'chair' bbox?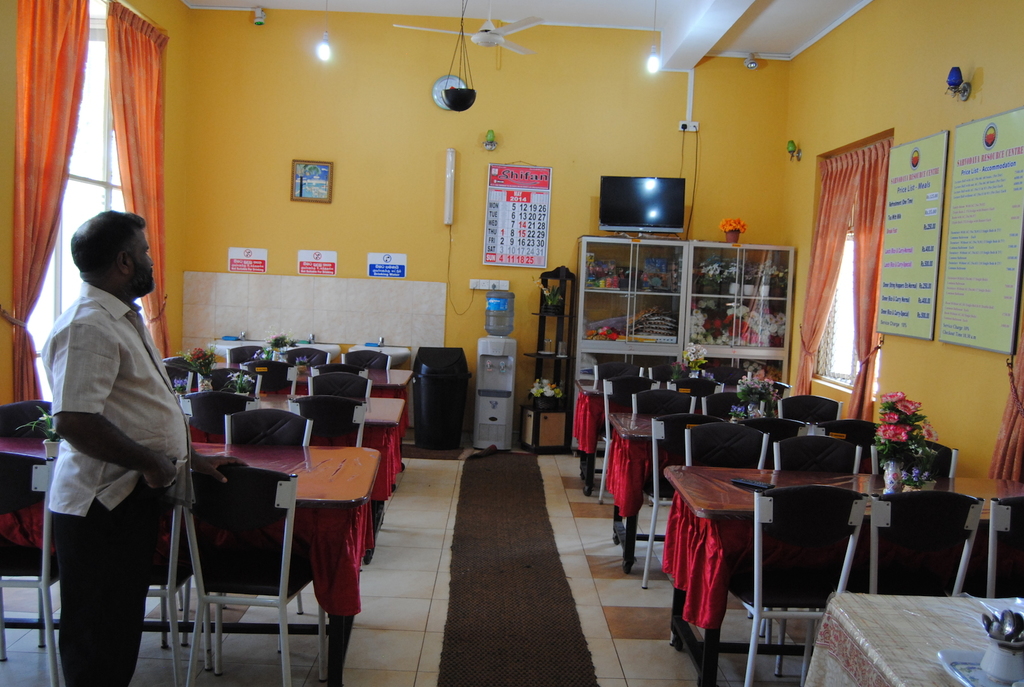
178 390 257 439
